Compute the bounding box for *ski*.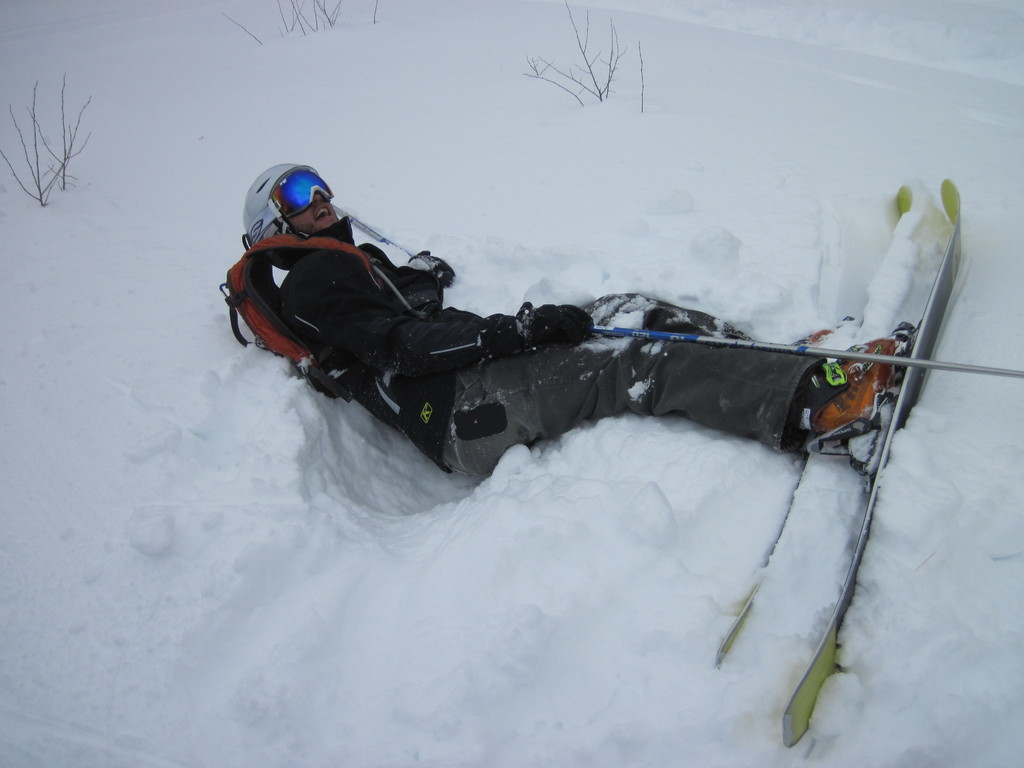
l=777, t=179, r=963, b=753.
